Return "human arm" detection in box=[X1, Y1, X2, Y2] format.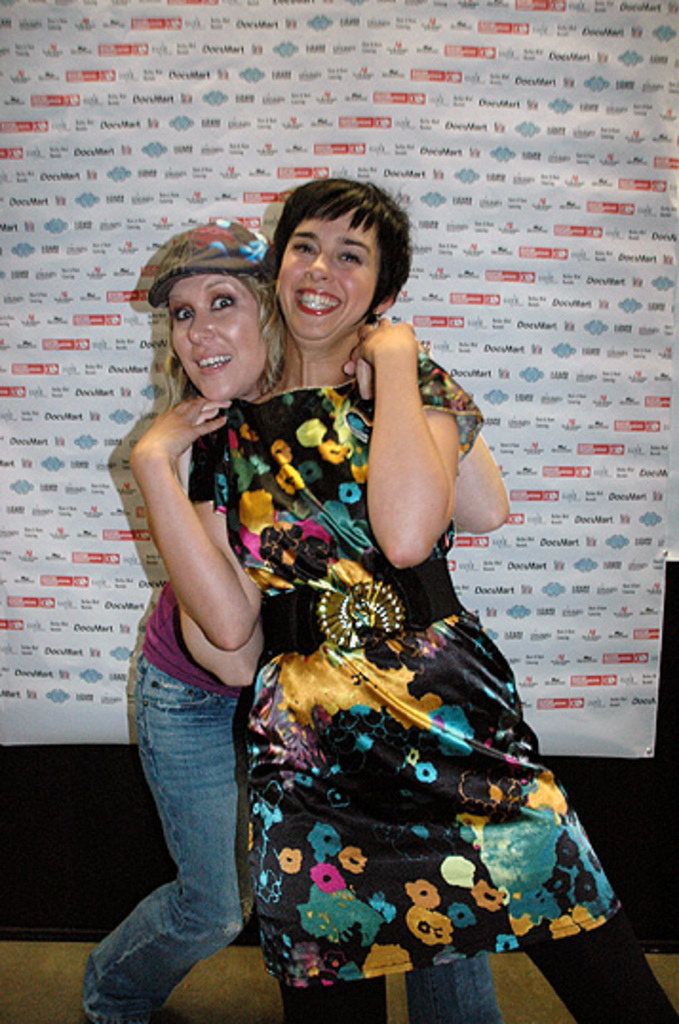
box=[441, 426, 512, 533].
